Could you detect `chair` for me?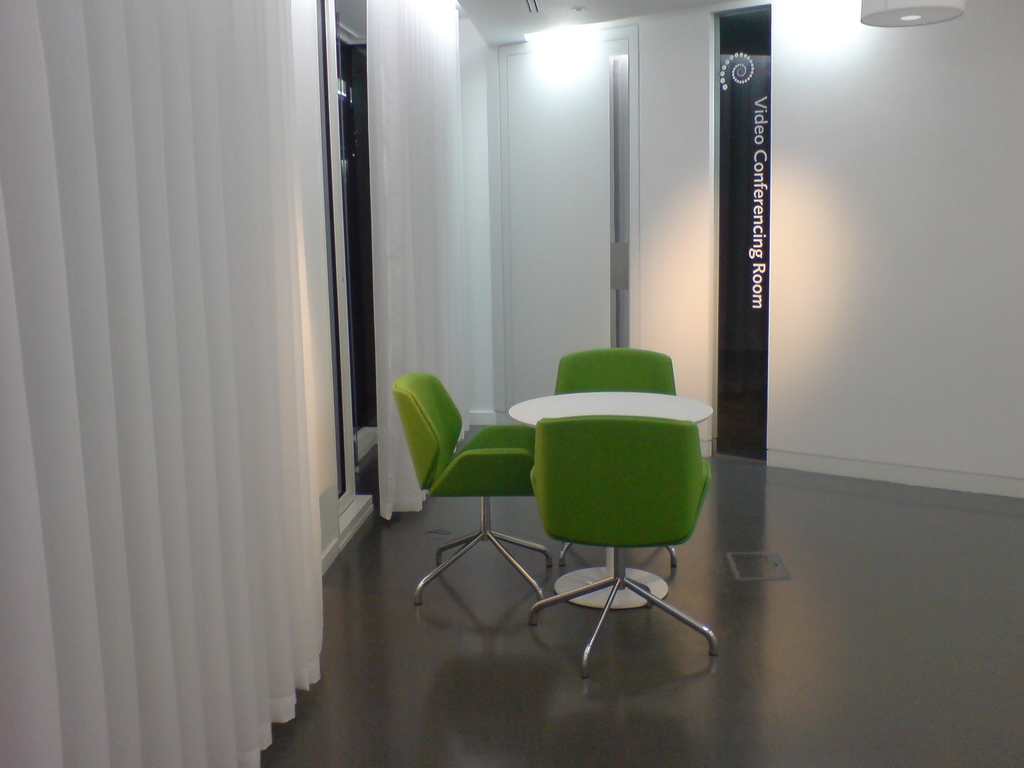
Detection result: 390,373,558,627.
